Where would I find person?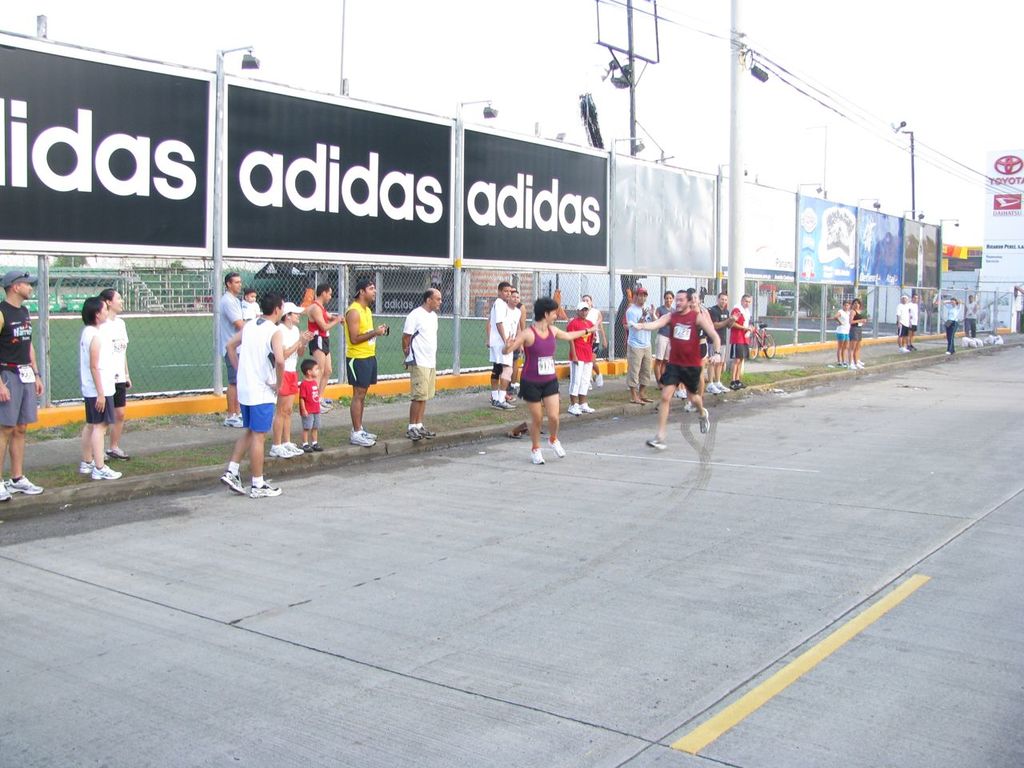
At [x1=850, y1=298, x2=869, y2=366].
